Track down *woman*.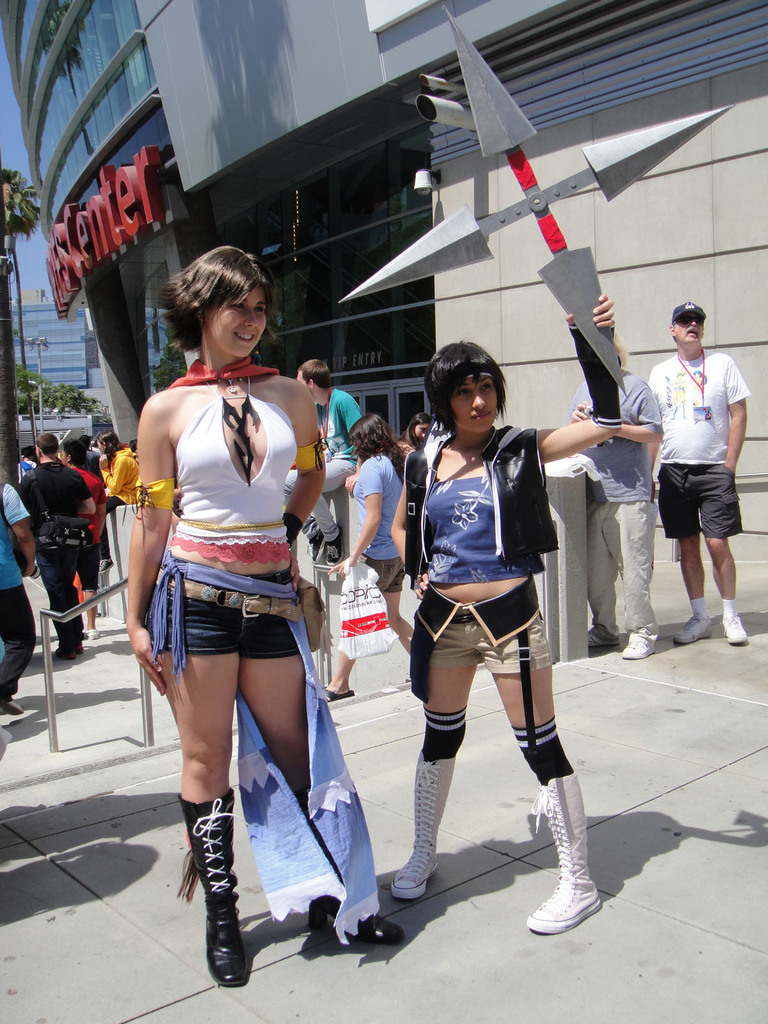
Tracked to detection(331, 410, 423, 703).
